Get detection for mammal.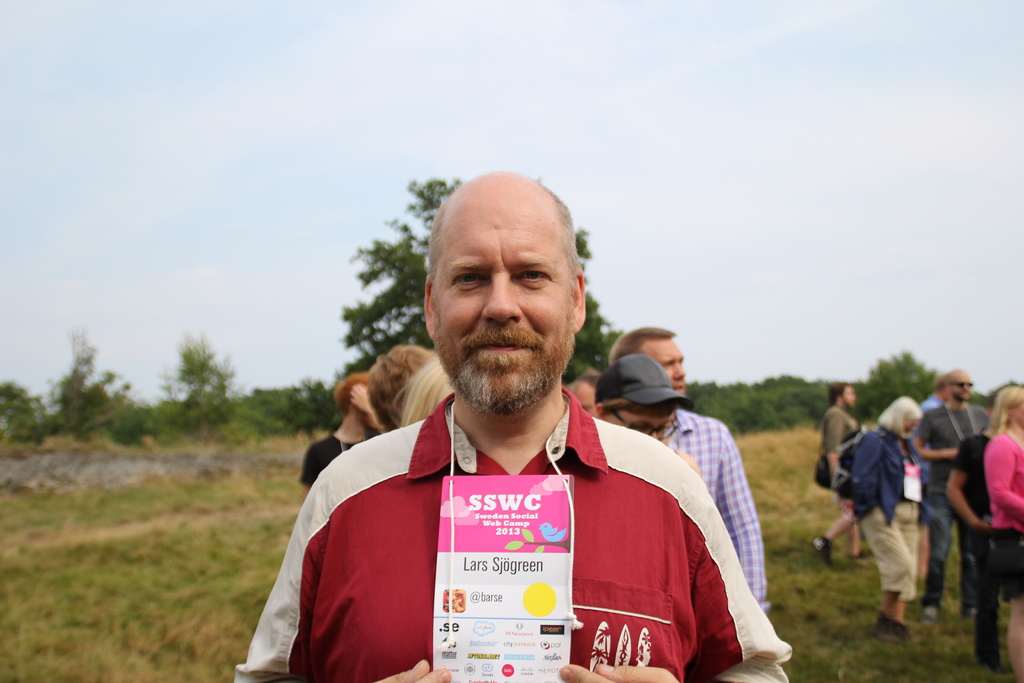
Detection: {"x1": 607, "y1": 329, "x2": 772, "y2": 620}.
